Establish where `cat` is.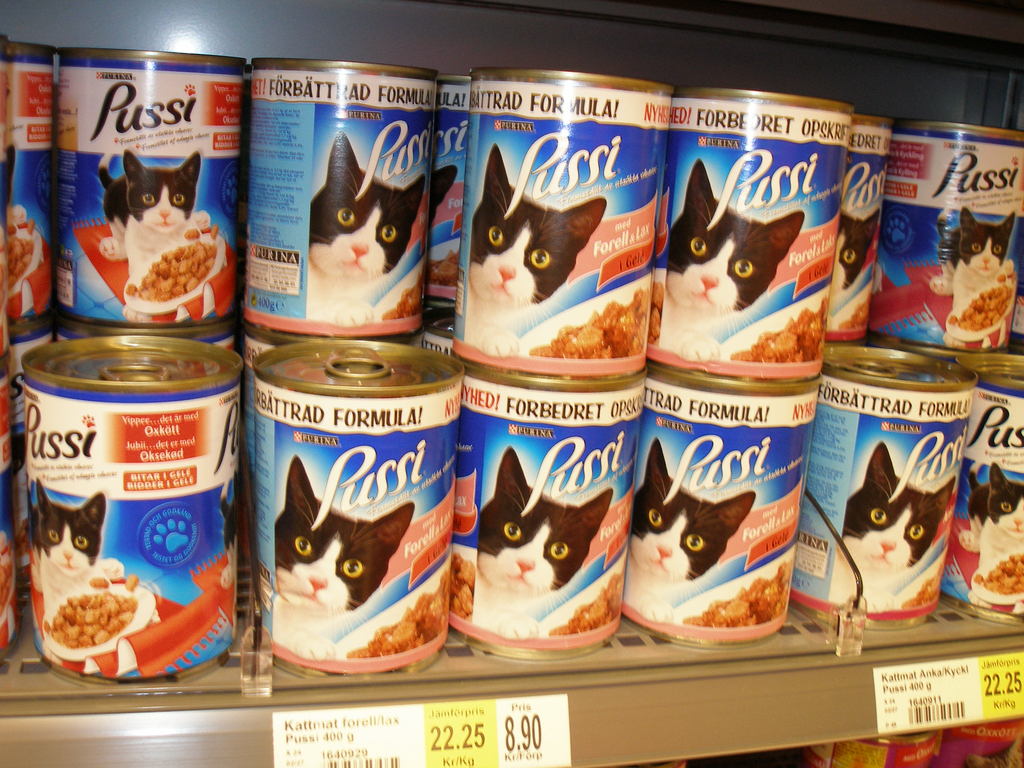
Established at [826, 439, 959, 602].
